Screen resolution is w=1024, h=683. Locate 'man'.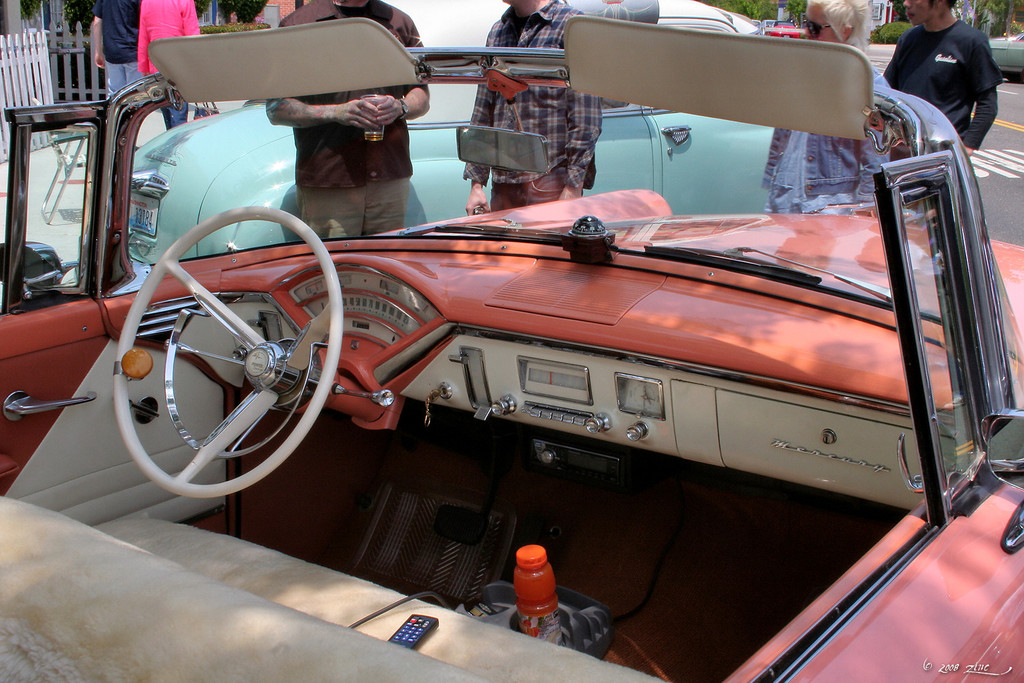
left=265, top=0, right=431, bottom=240.
